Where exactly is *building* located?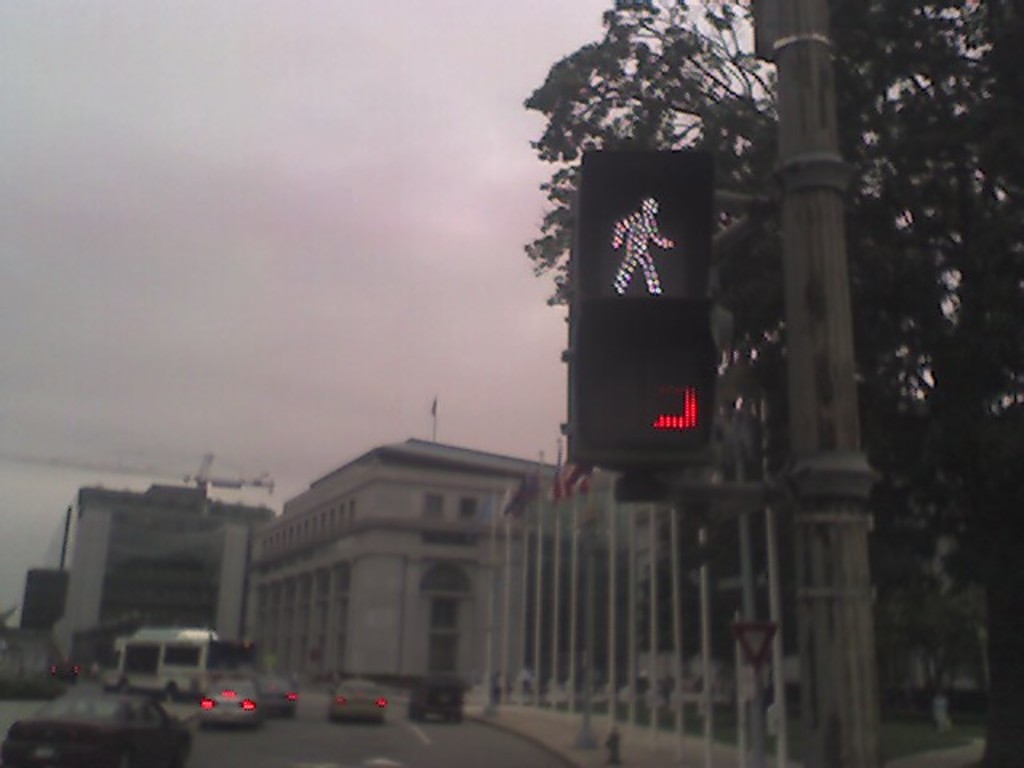
Its bounding box is {"x1": 45, "y1": 482, "x2": 272, "y2": 670}.
